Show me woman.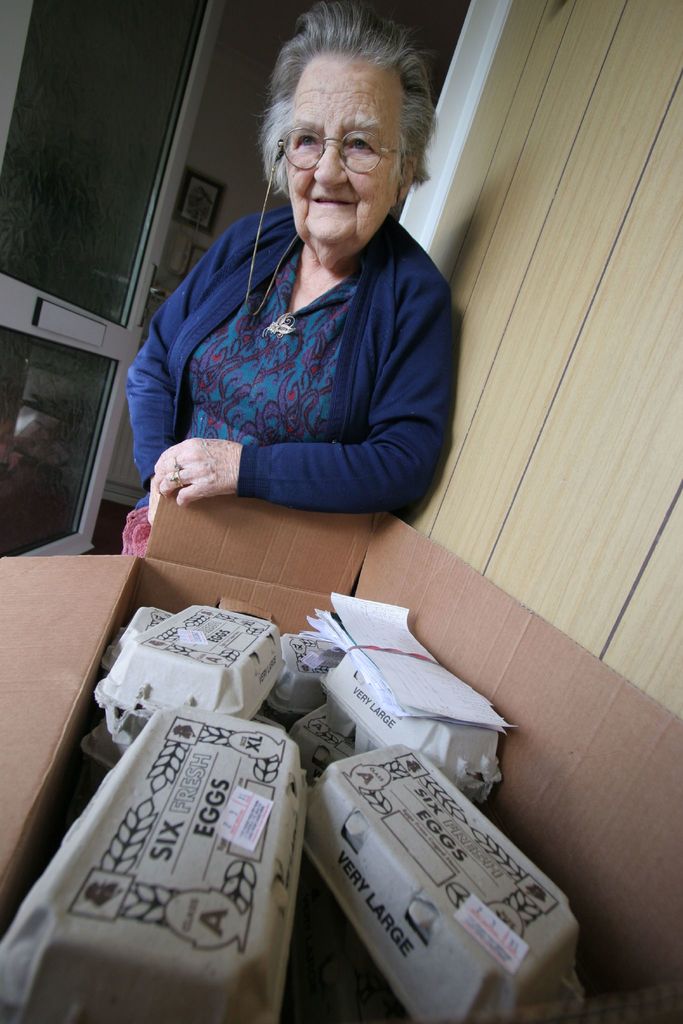
woman is here: {"x1": 111, "y1": 17, "x2": 486, "y2": 551}.
